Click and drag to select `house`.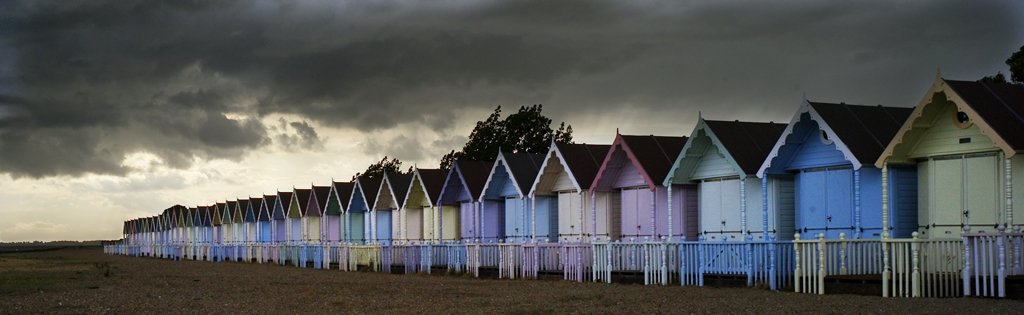
Selection: [885,76,1023,299].
